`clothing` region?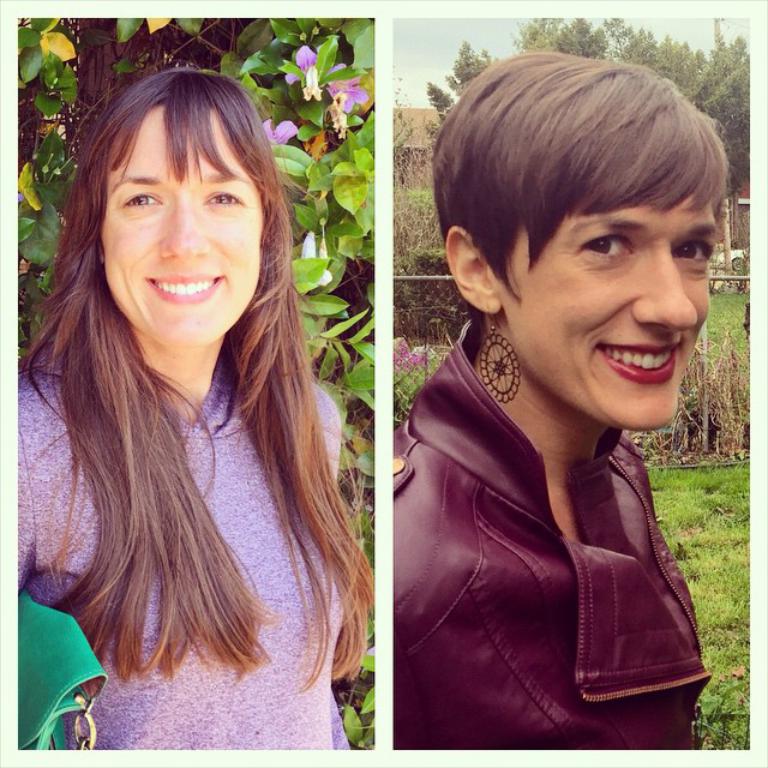
<bbox>0, 353, 355, 758</bbox>
